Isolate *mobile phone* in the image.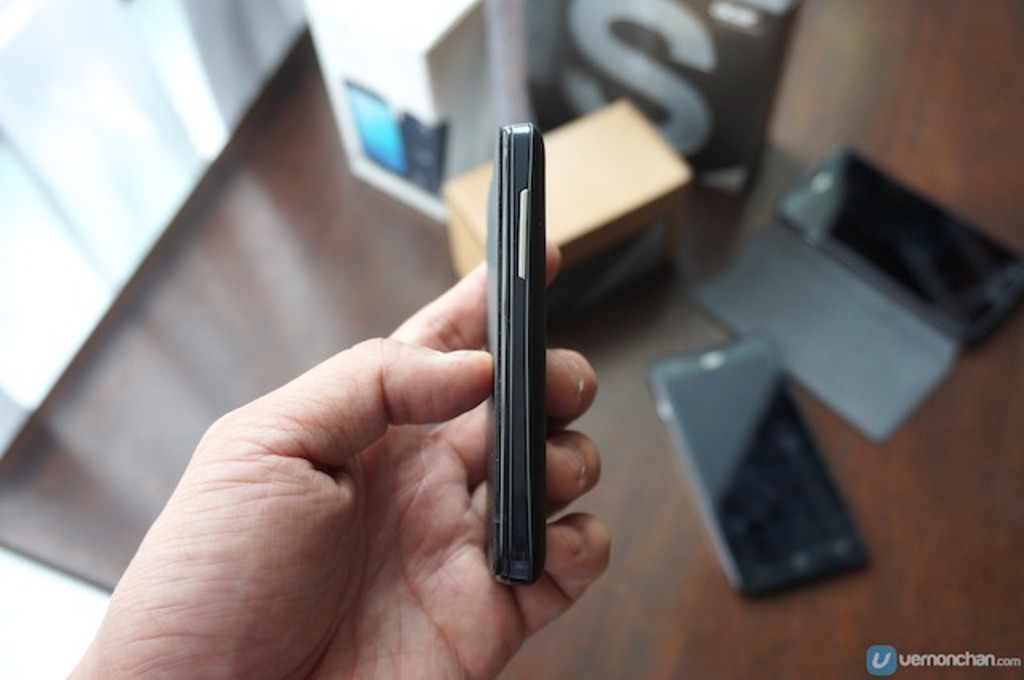
Isolated region: 338:83:413:178.
